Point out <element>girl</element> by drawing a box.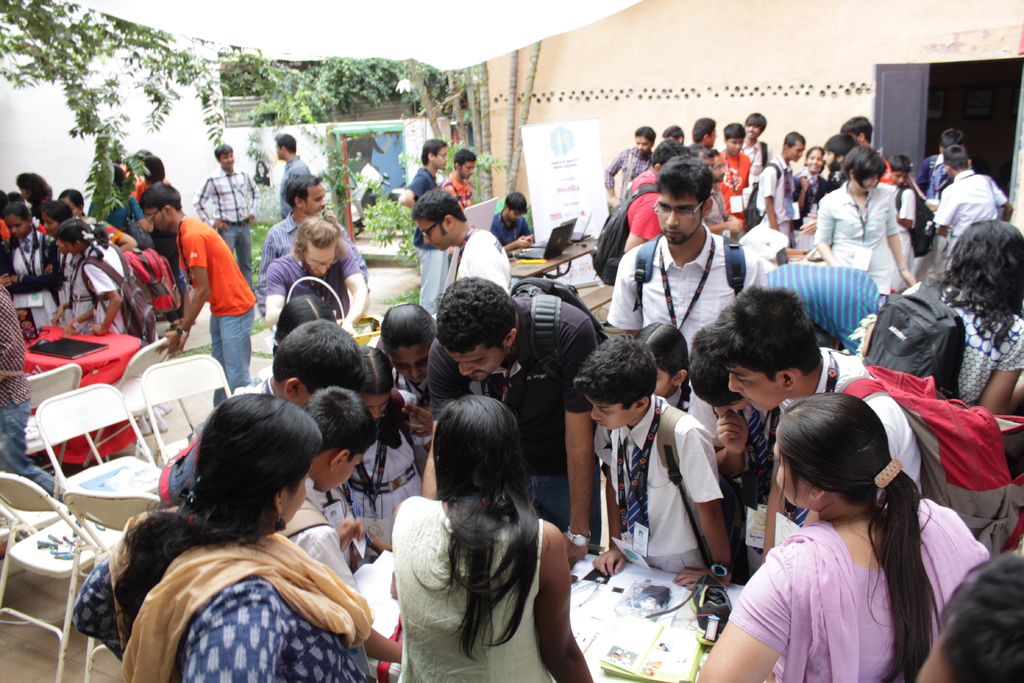
box(630, 327, 712, 432).
